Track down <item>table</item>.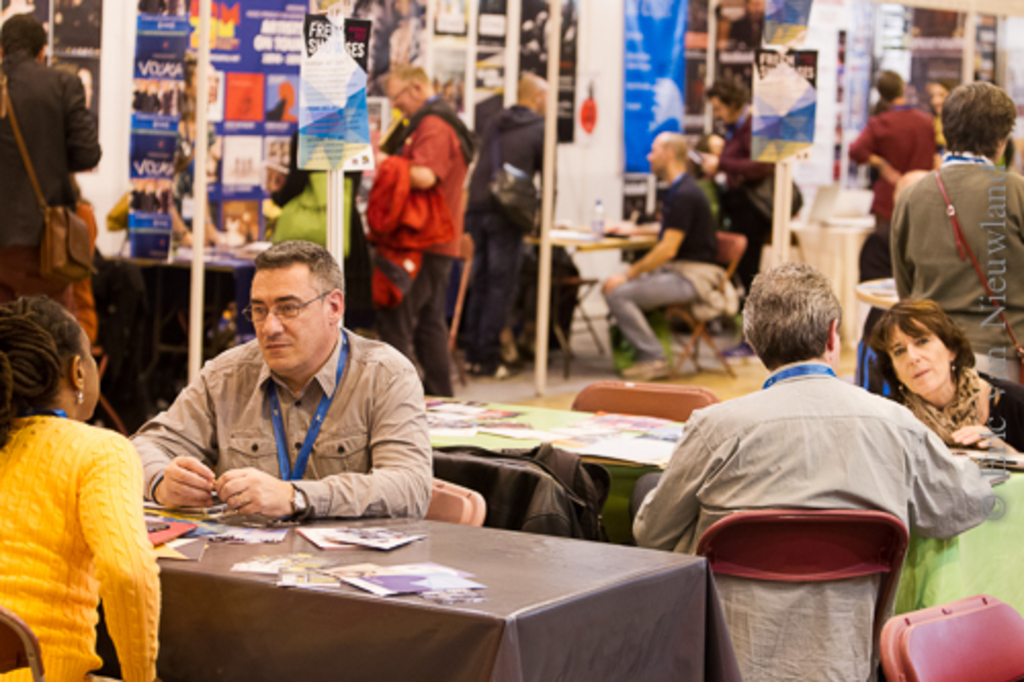
Tracked to rect(90, 483, 737, 674).
